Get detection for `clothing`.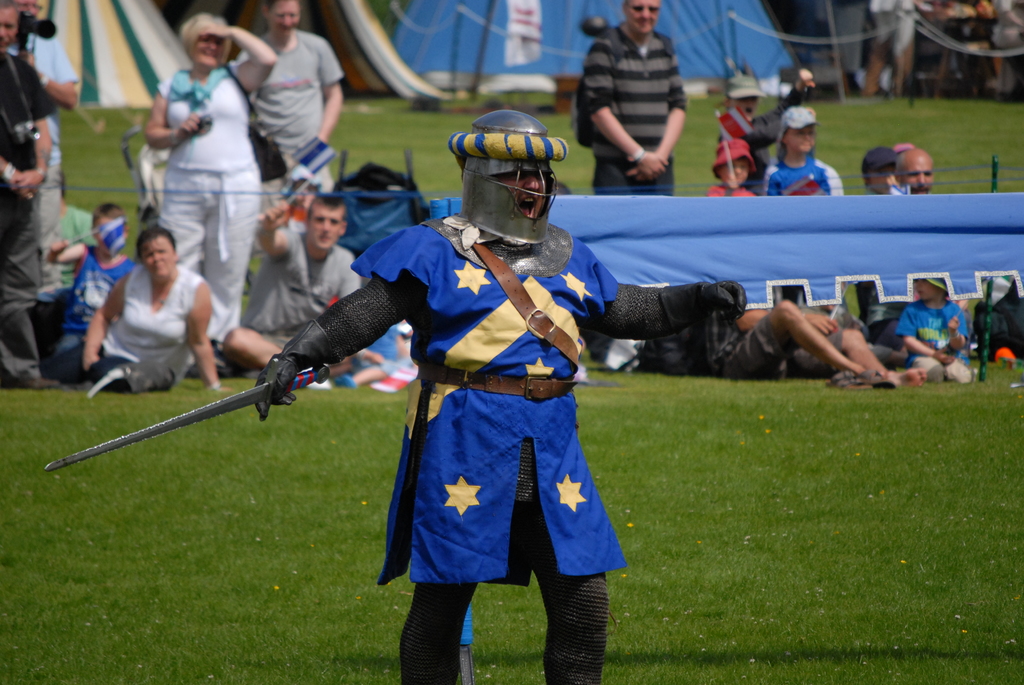
Detection: bbox=(711, 180, 755, 201).
